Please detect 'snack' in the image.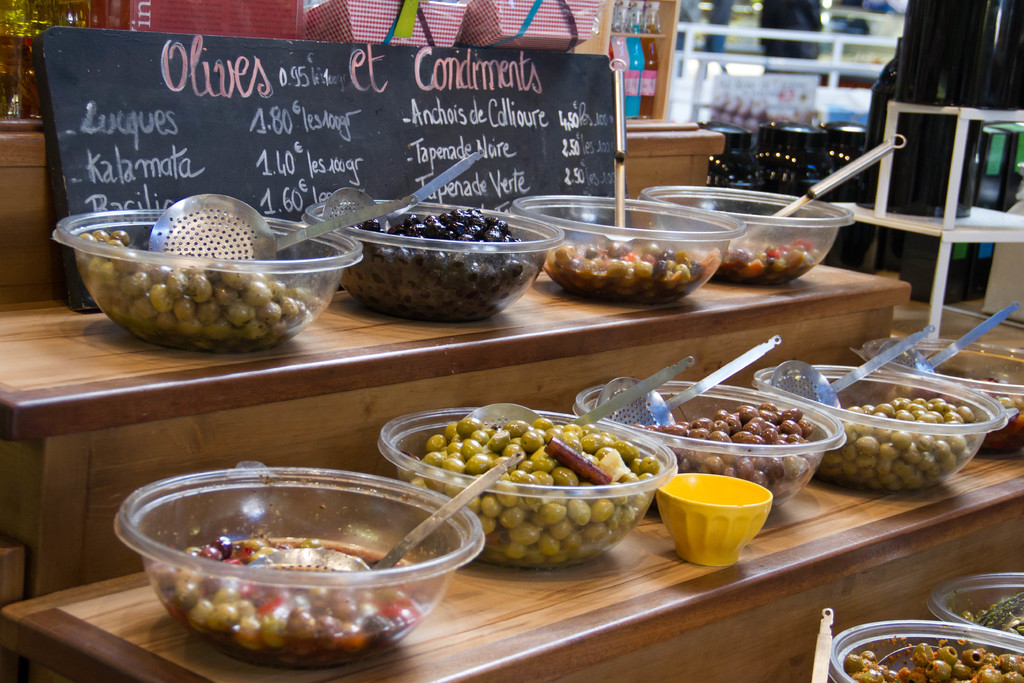
(left=417, top=411, right=665, bottom=566).
